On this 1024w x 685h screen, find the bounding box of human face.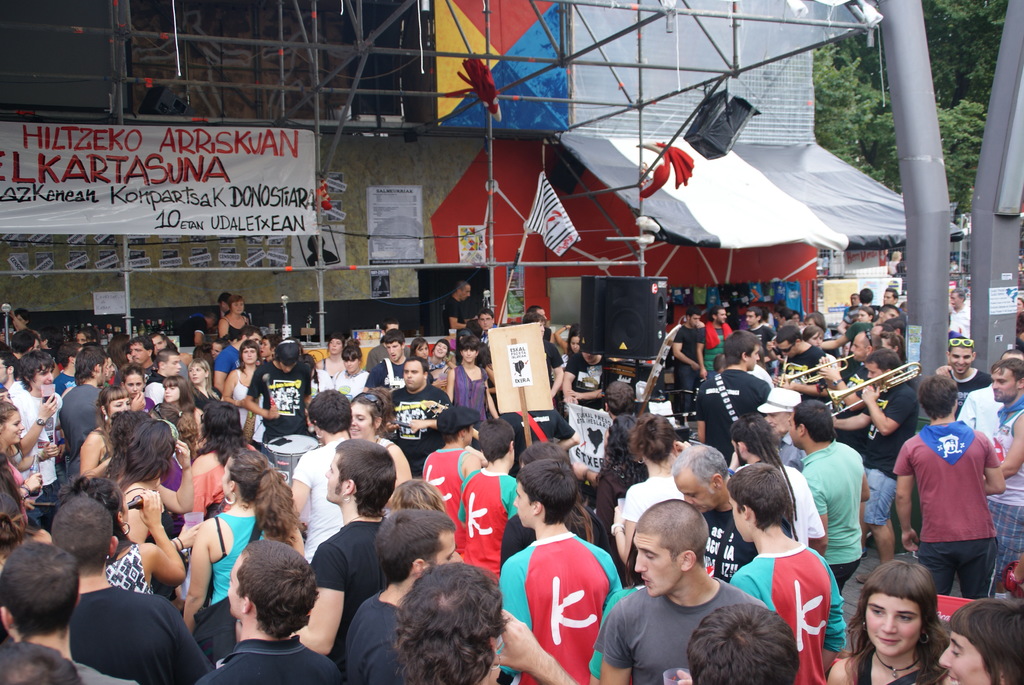
Bounding box: rect(852, 335, 868, 360).
